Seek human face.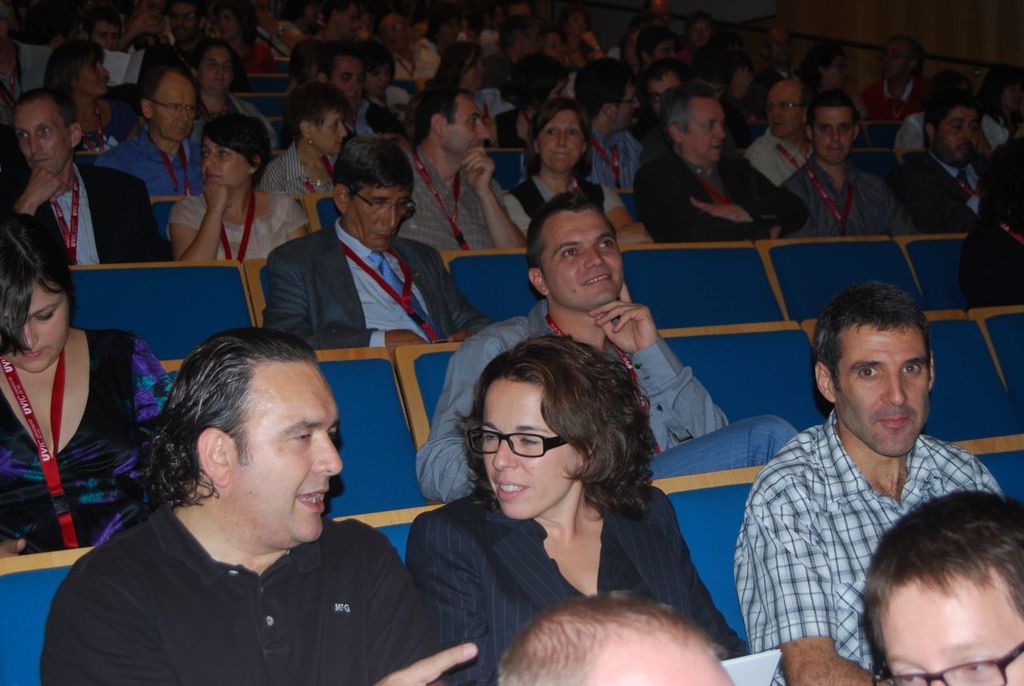
bbox=(822, 47, 852, 88).
